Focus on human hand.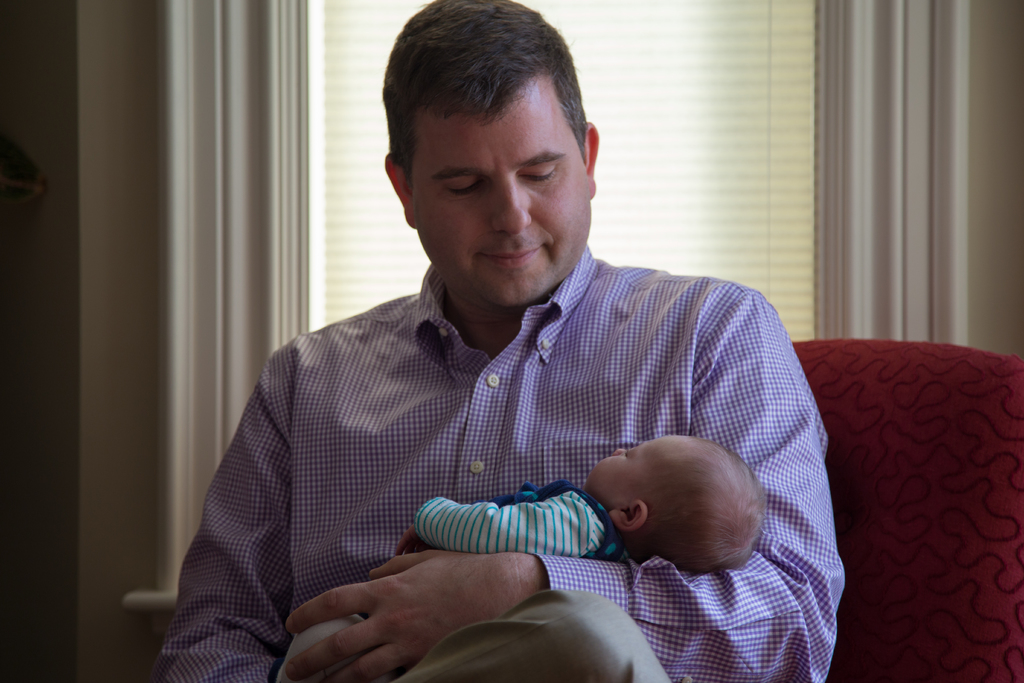
Focused at {"x1": 392, "y1": 527, "x2": 428, "y2": 559}.
